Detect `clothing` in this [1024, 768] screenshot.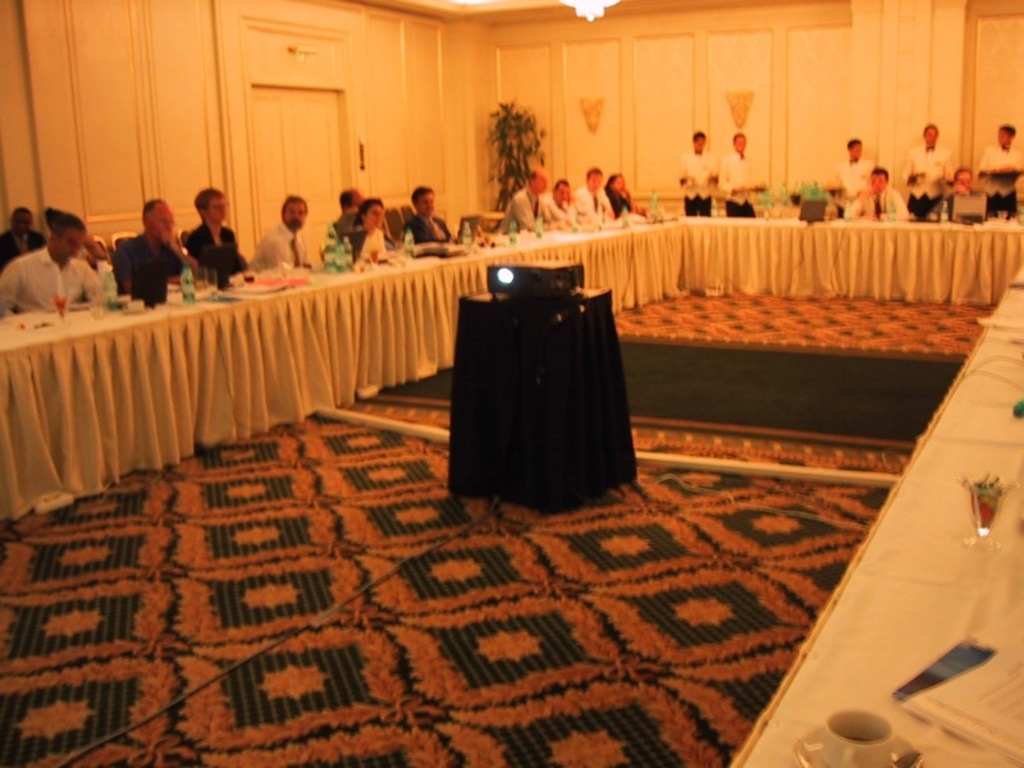
Detection: [937,183,983,225].
